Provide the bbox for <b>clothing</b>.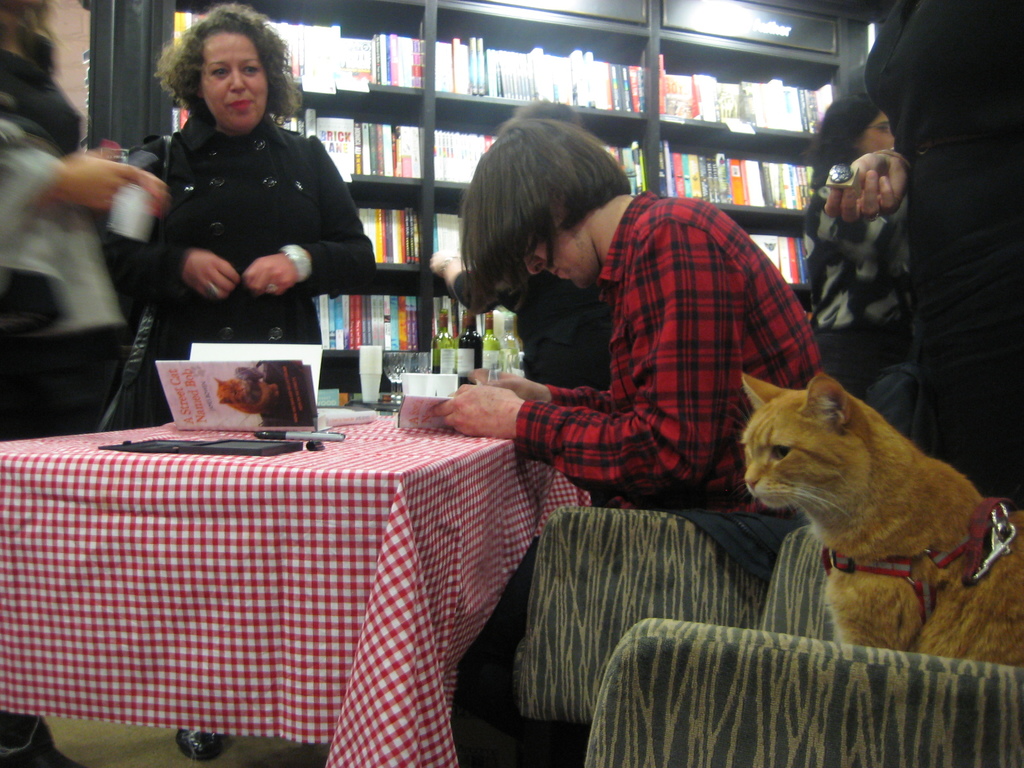
[528,189,829,531].
